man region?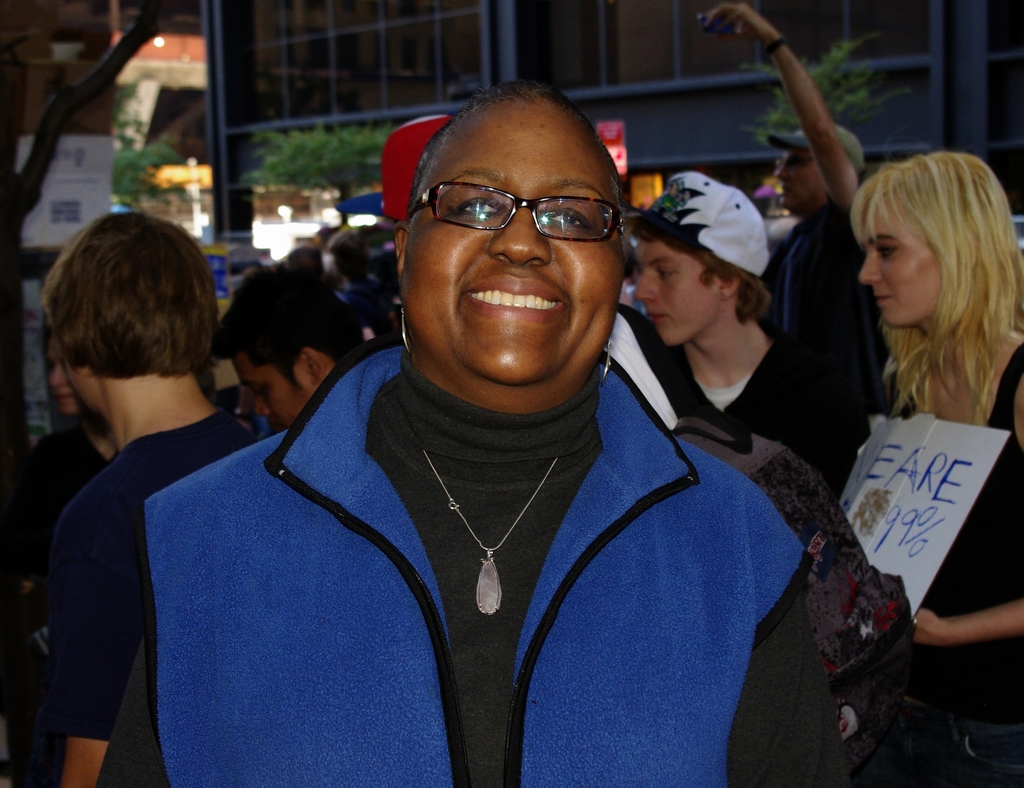
{"left": 38, "top": 213, "right": 262, "bottom": 787}
